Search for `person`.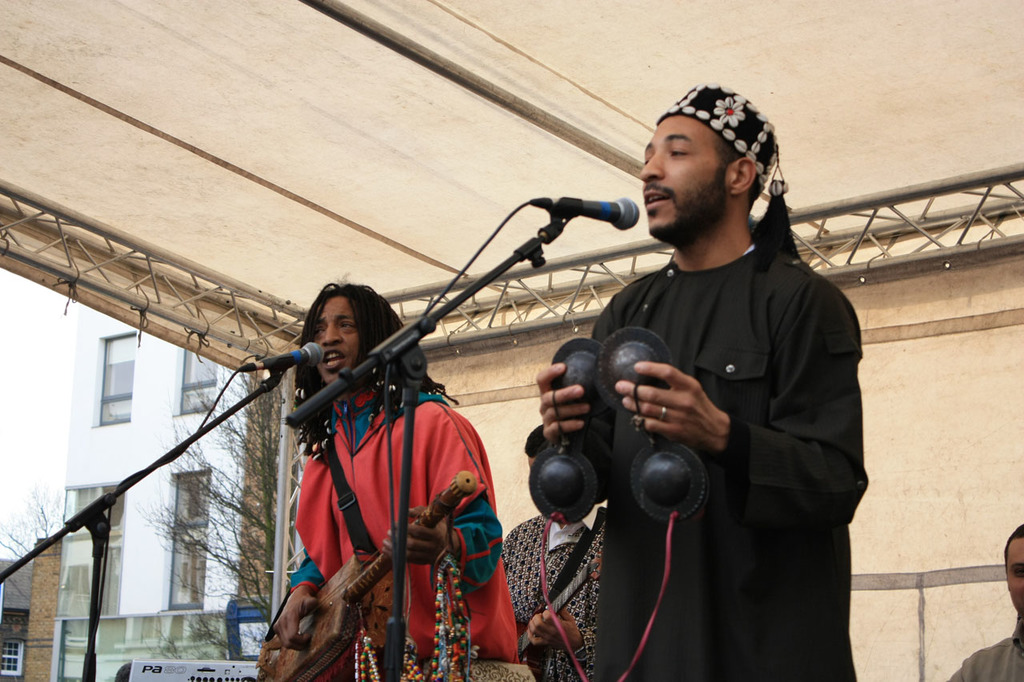
Found at <bbox>275, 269, 497, 681</bbox>.
